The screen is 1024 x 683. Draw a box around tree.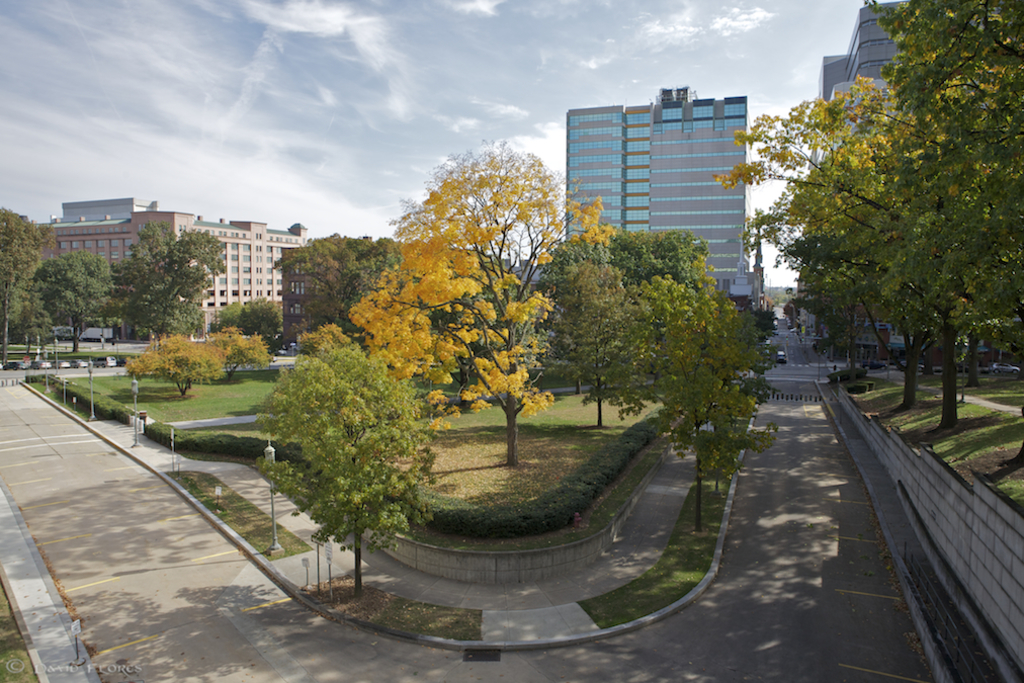
(109, 218, 230, 334).
